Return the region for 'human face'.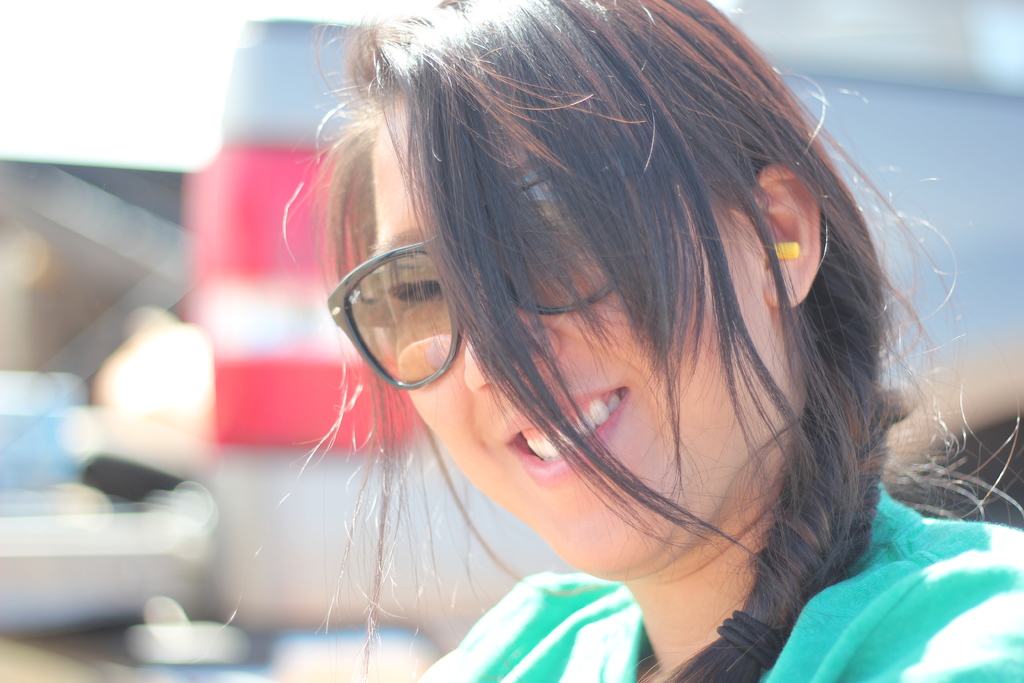
(374,106,774,564).
